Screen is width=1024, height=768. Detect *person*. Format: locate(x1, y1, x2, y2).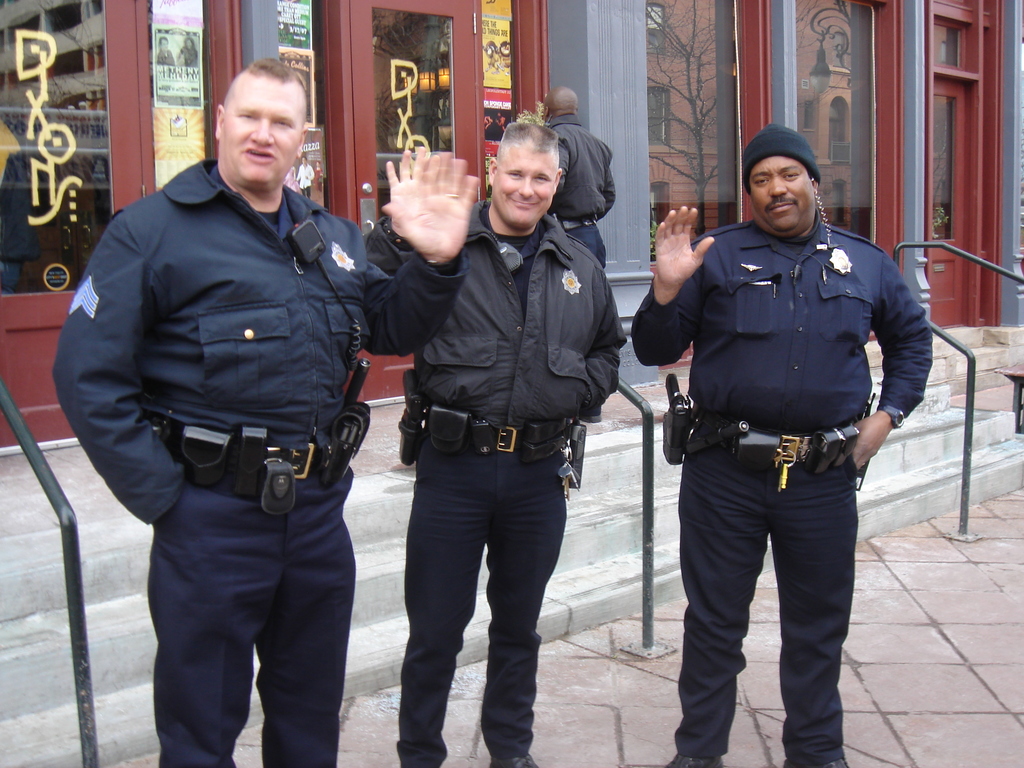
locate(0, 121, 68, 292).
